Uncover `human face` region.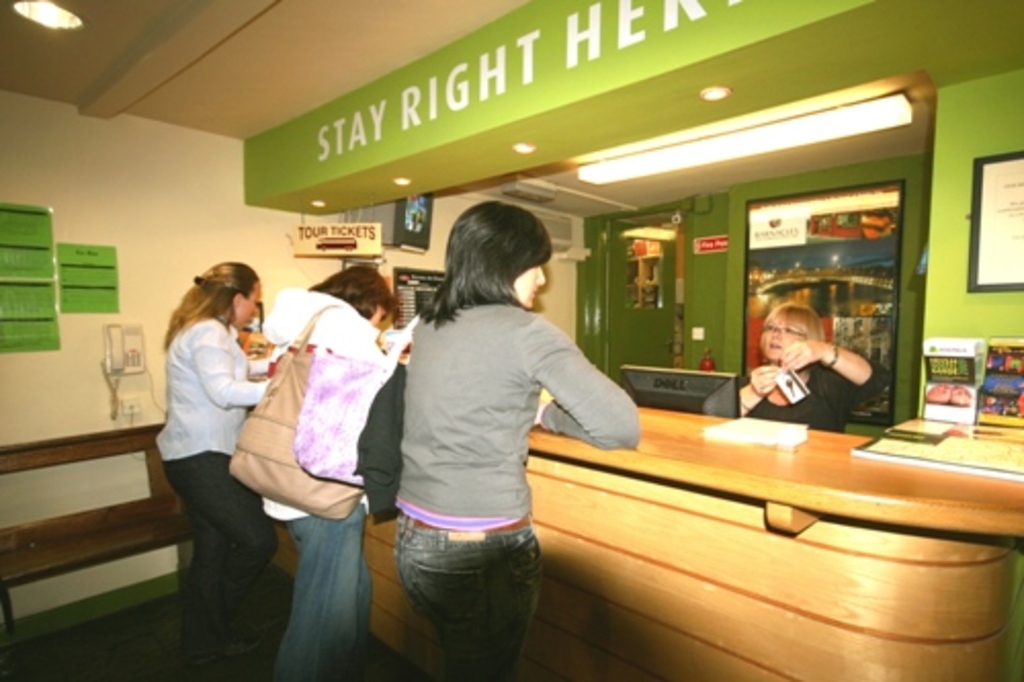
Uncovered: <box>762,324,807,363</box>.
